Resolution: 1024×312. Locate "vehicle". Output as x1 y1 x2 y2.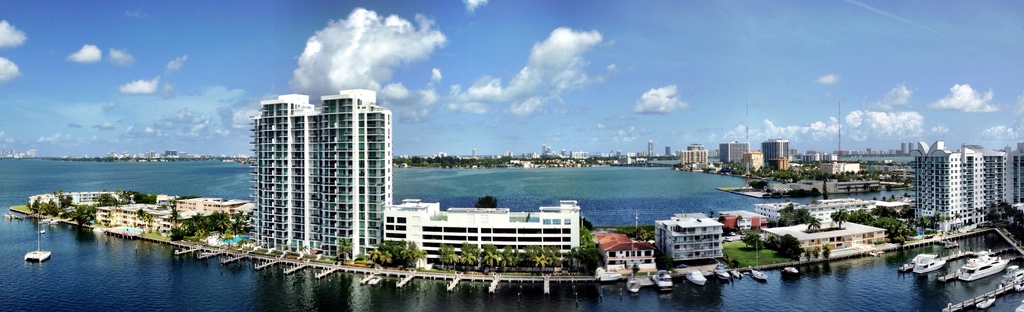
914 250 946 275.
